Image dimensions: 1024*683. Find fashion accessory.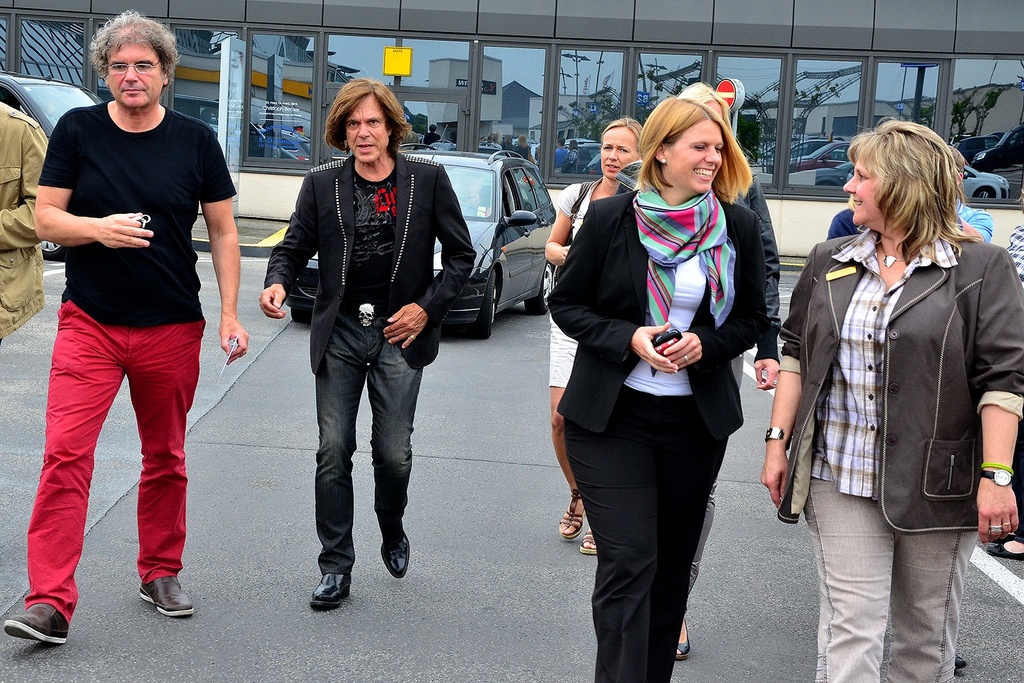
(left=984, top=456, right=1016, bottom=474).
